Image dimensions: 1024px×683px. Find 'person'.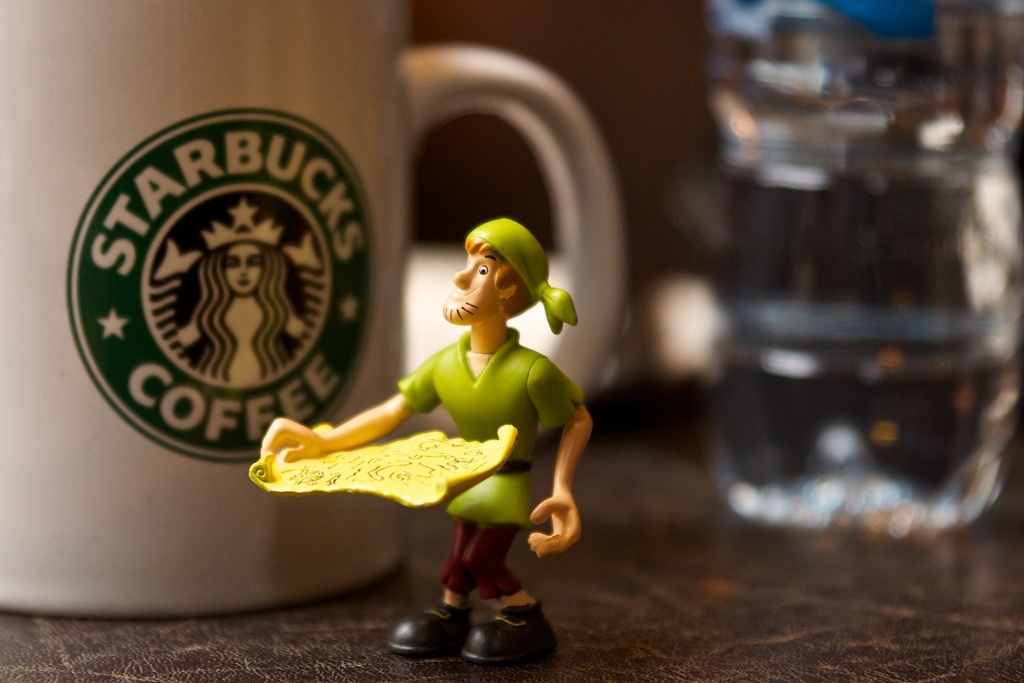
crop(173, 201, 312, 383).
